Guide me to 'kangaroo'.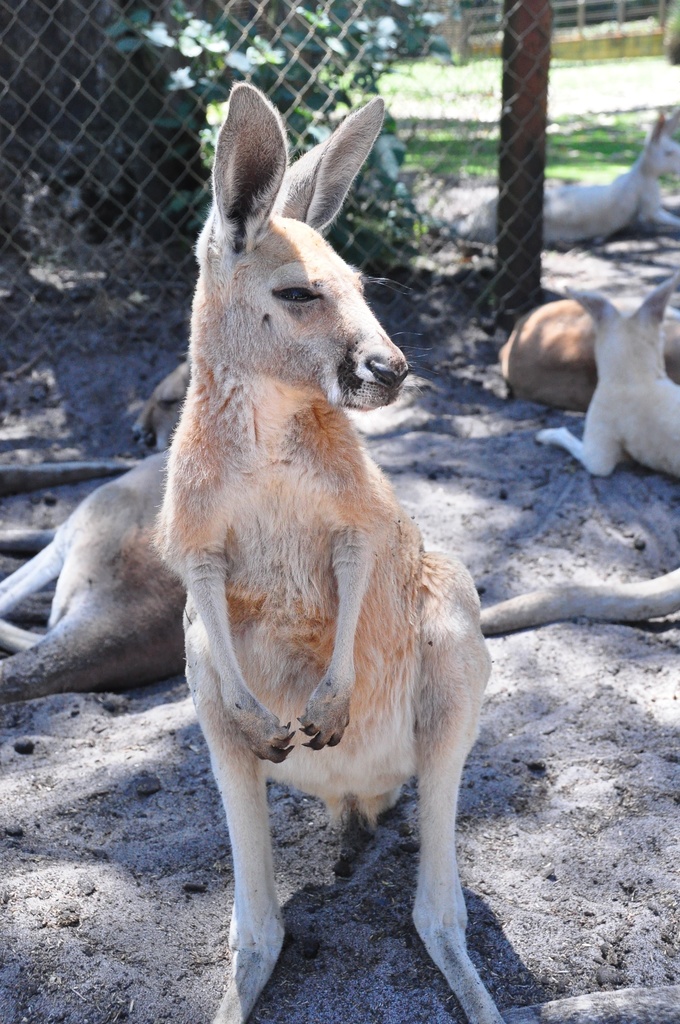
Guidance: 158/83/512/1023.
